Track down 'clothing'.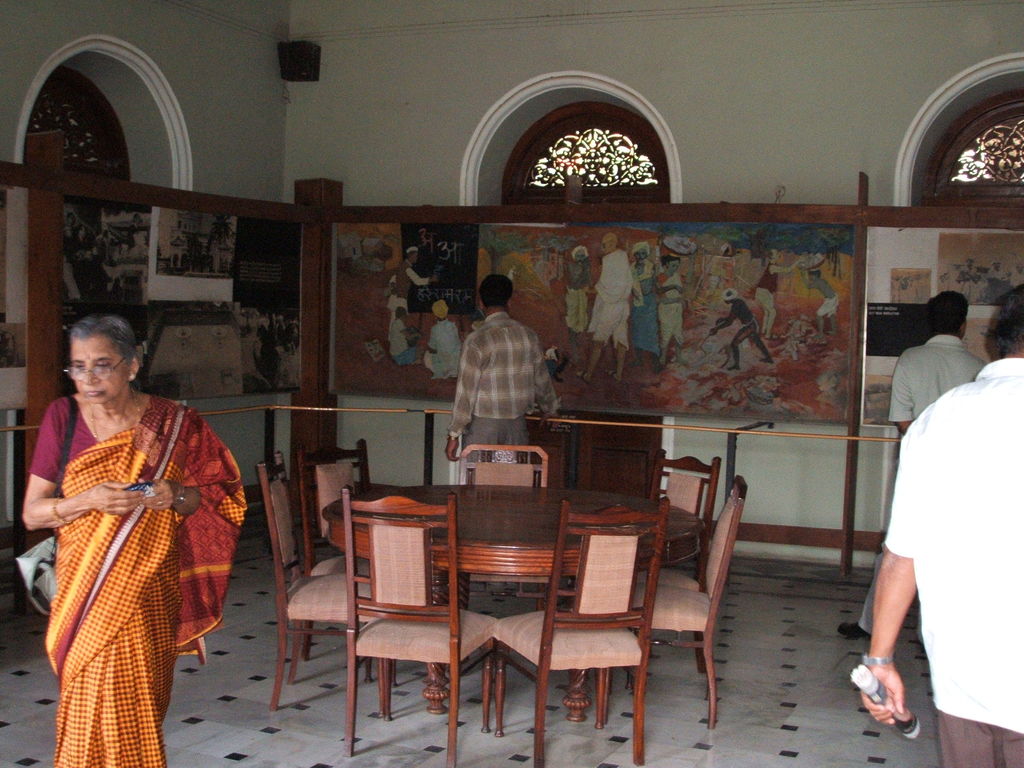
Tracked to bbox=(424, 321, 460, 378).
